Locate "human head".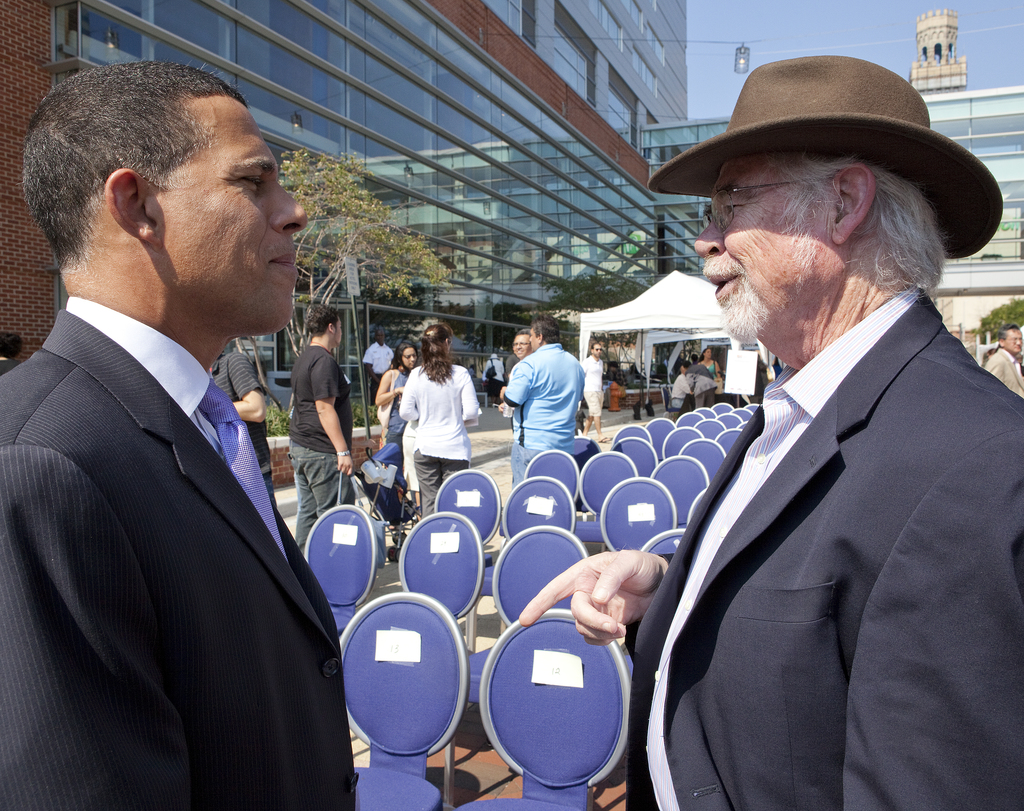
Bounding box: detection(397, 340, 419, 379).
